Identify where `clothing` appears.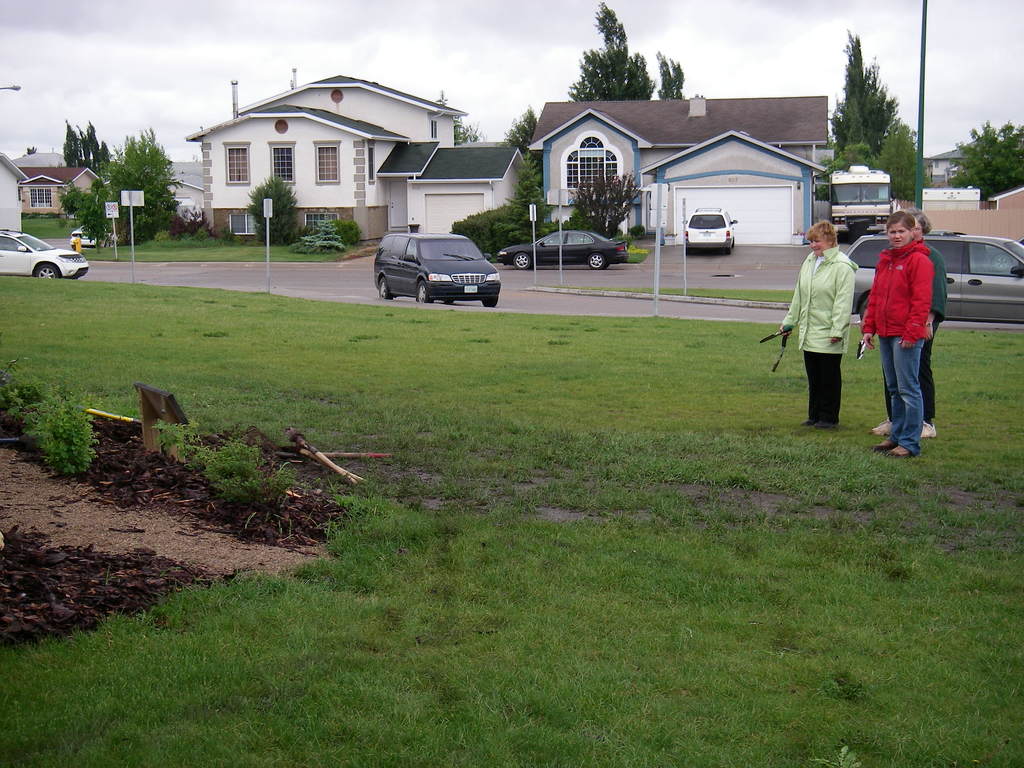
Appears at left=883, top=241, right=949, bottom=420.
